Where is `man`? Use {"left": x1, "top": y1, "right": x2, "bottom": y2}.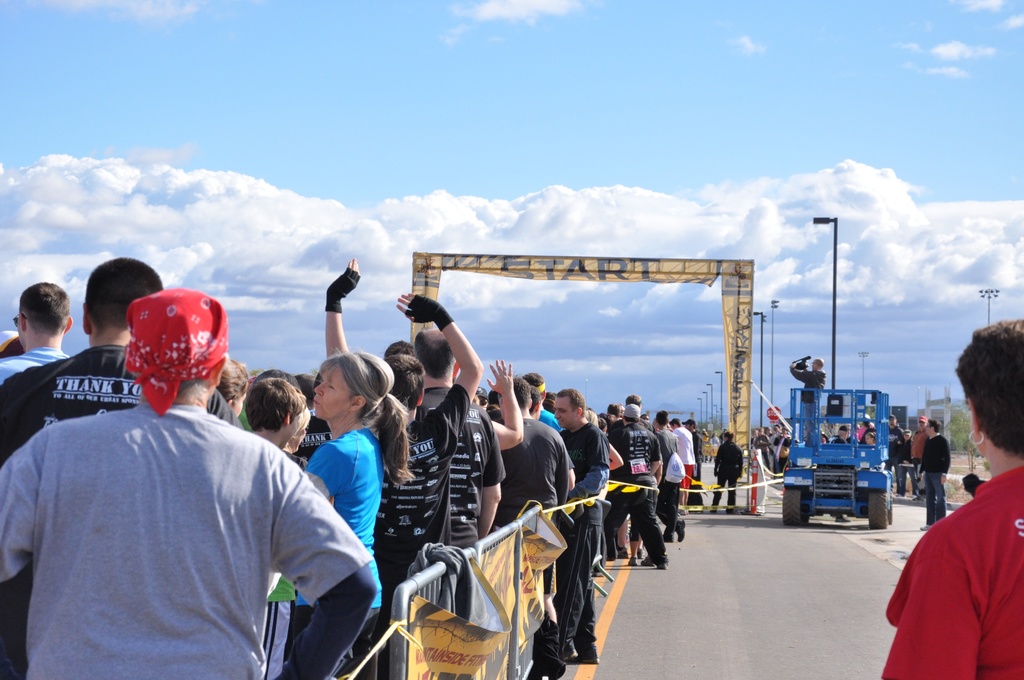
{"left": 551, "top": 388, "right": 609, "bottom": 665}.
